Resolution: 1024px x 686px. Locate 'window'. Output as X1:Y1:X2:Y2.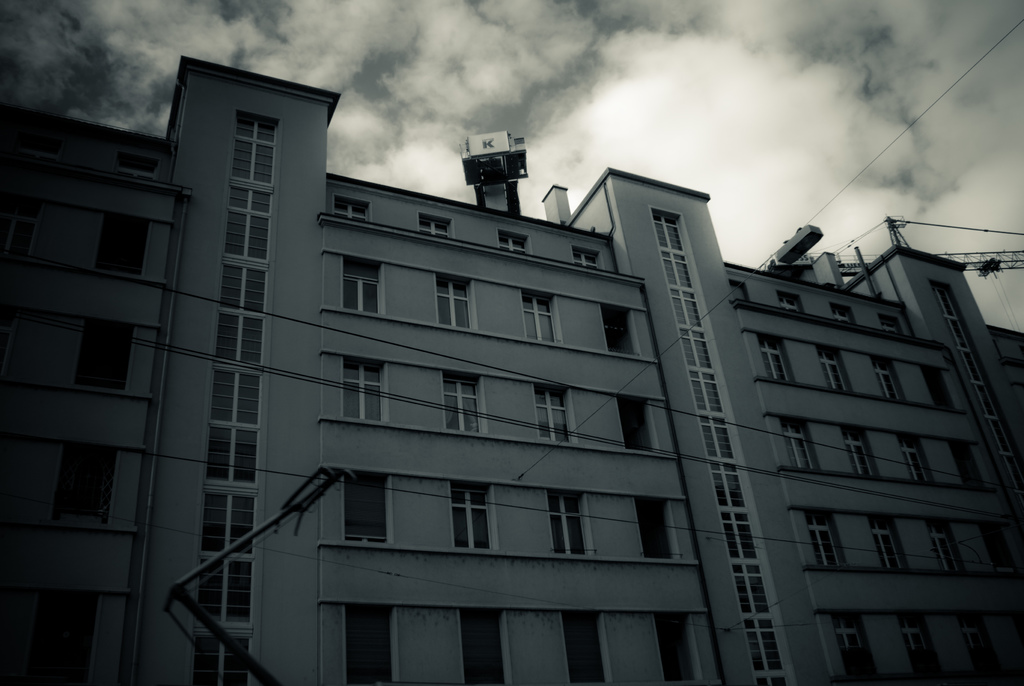
335:247:389:317.
